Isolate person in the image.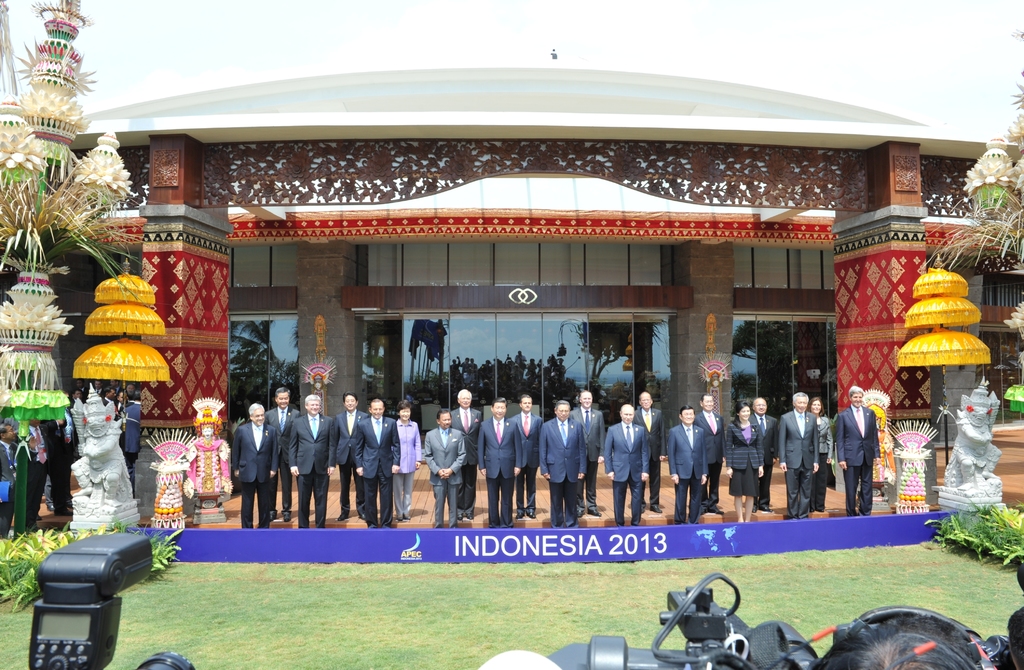
Isolated region: (x1=229, y1=407, x2=276, y2=523).
